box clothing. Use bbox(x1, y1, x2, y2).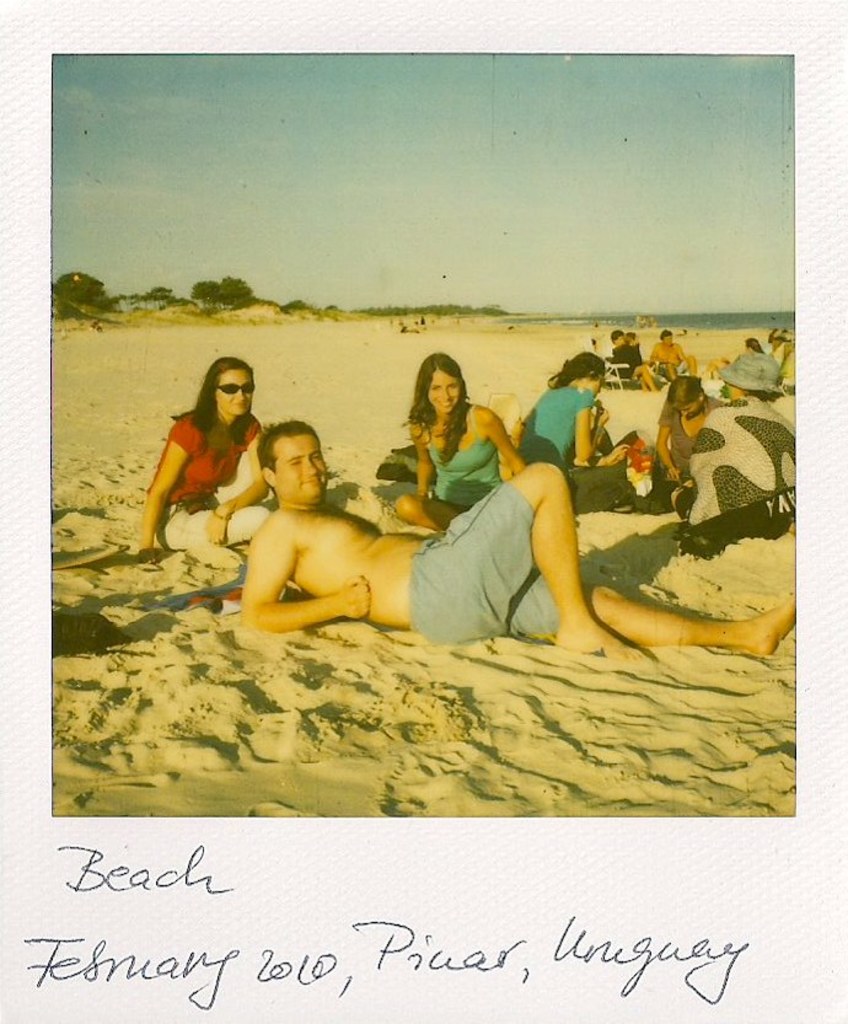
bbox(413, 472, 558, 649).
